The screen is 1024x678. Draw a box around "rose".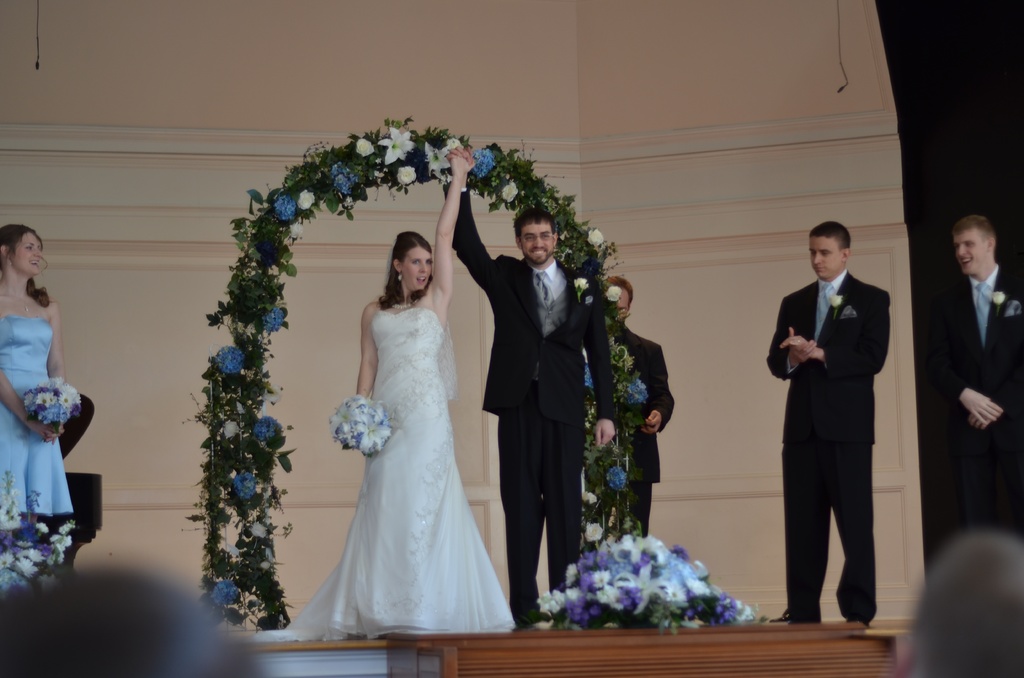
<box>582,524,602,543</box>.
